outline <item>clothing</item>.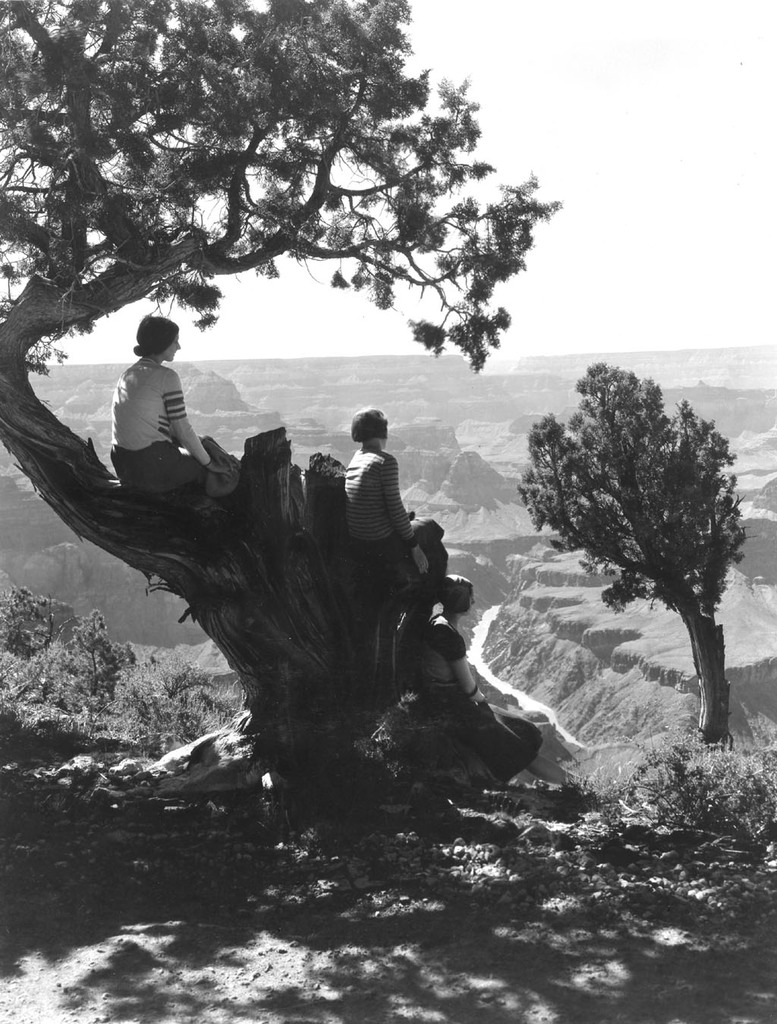
Outline: 427, 619, 547, 781.
